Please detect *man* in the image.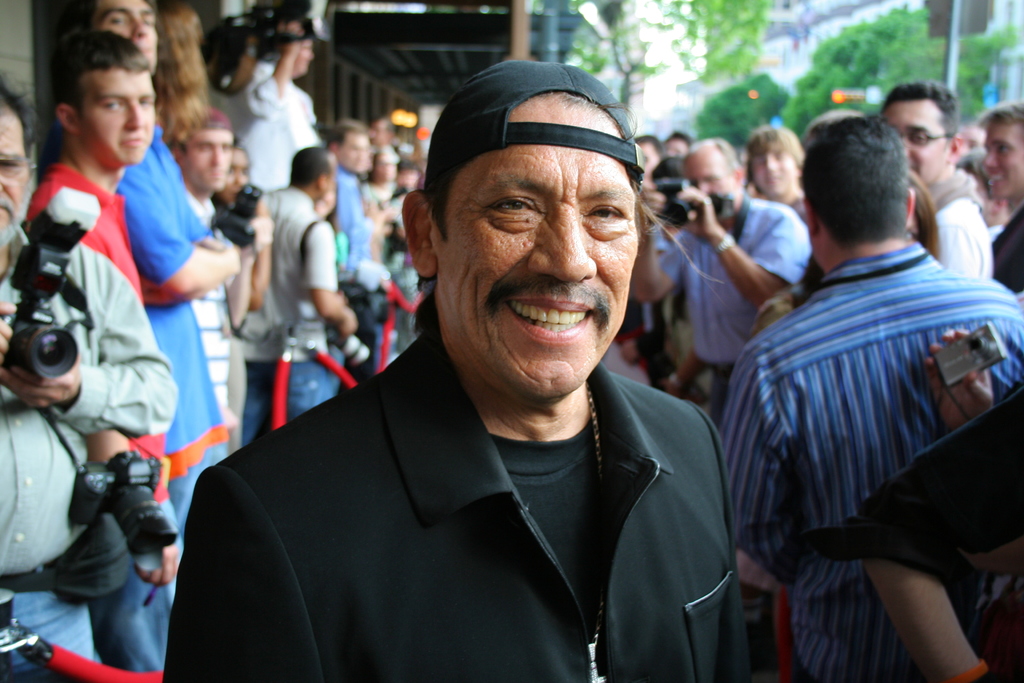
bbox=[627, 130, 667, 342].
